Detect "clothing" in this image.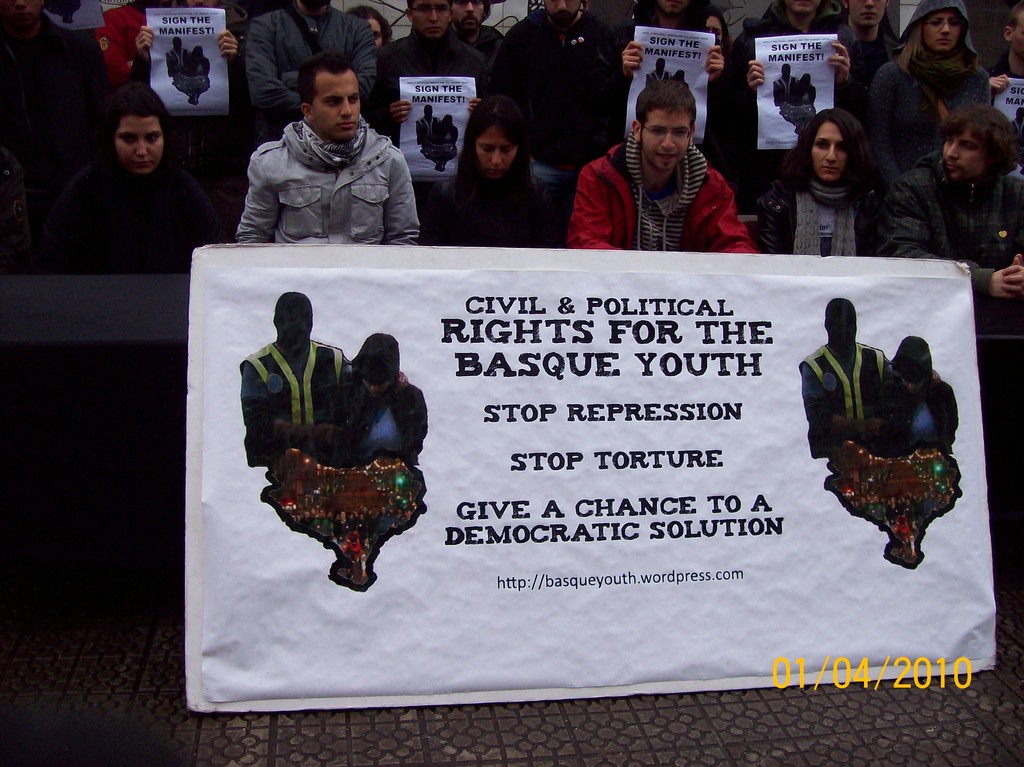
Detection: rect(868, 0, 995, 165).
